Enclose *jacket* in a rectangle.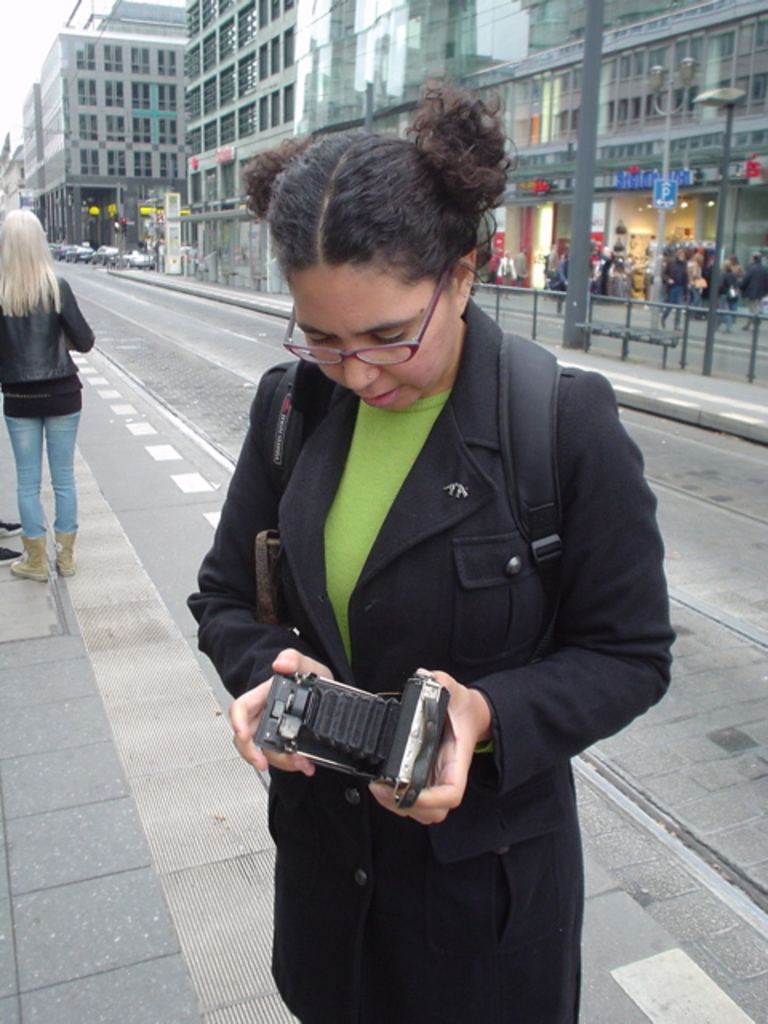
0, 275, 98, 378.
